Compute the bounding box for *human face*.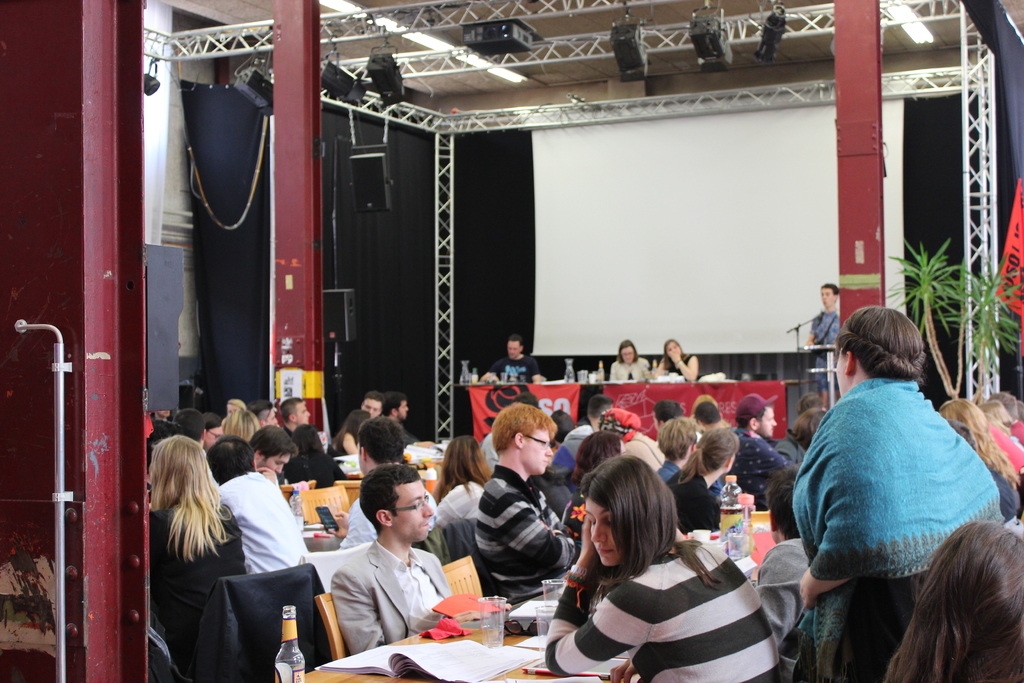
619,347,635,363.
